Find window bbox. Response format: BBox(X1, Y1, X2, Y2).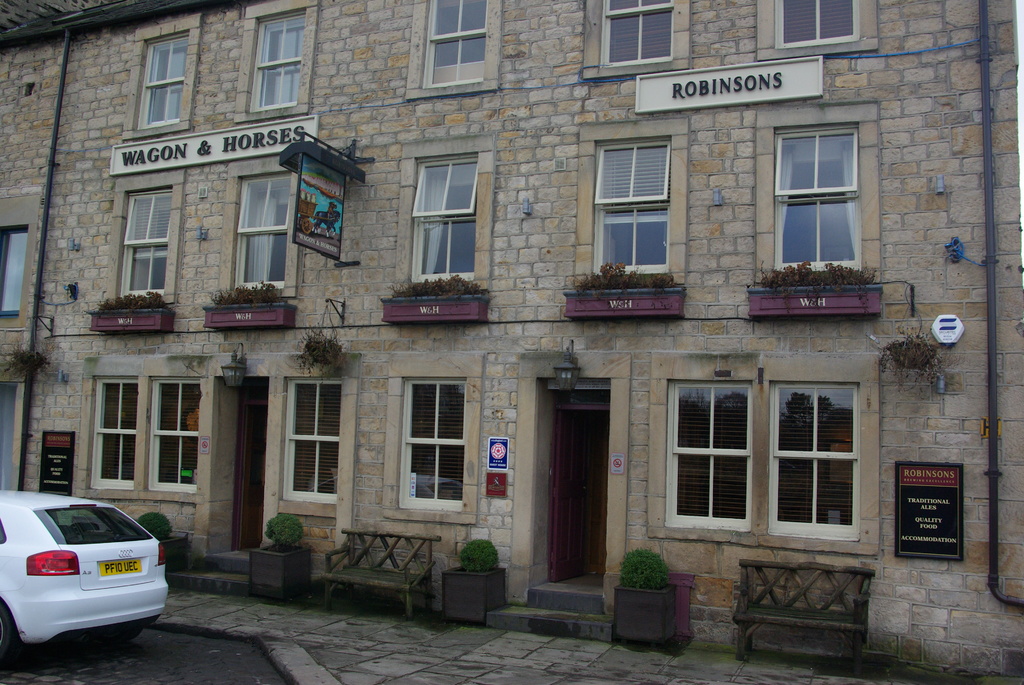
BBox(668, 383, 751, 534).
